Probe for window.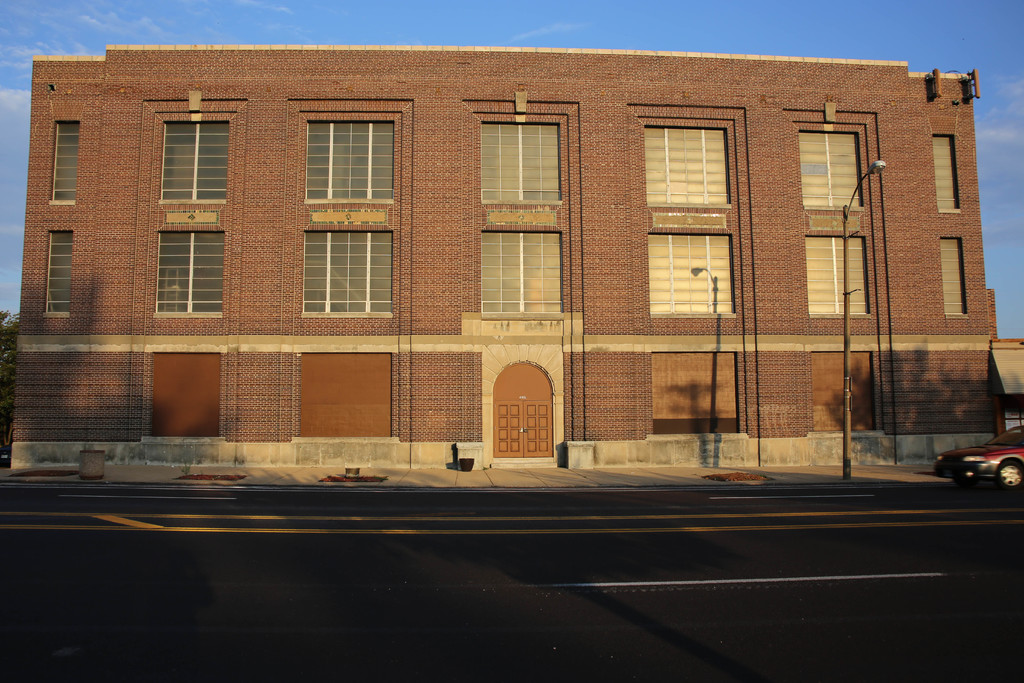
Probe result: x1=479 y1=119 x2=564 y2=208.
